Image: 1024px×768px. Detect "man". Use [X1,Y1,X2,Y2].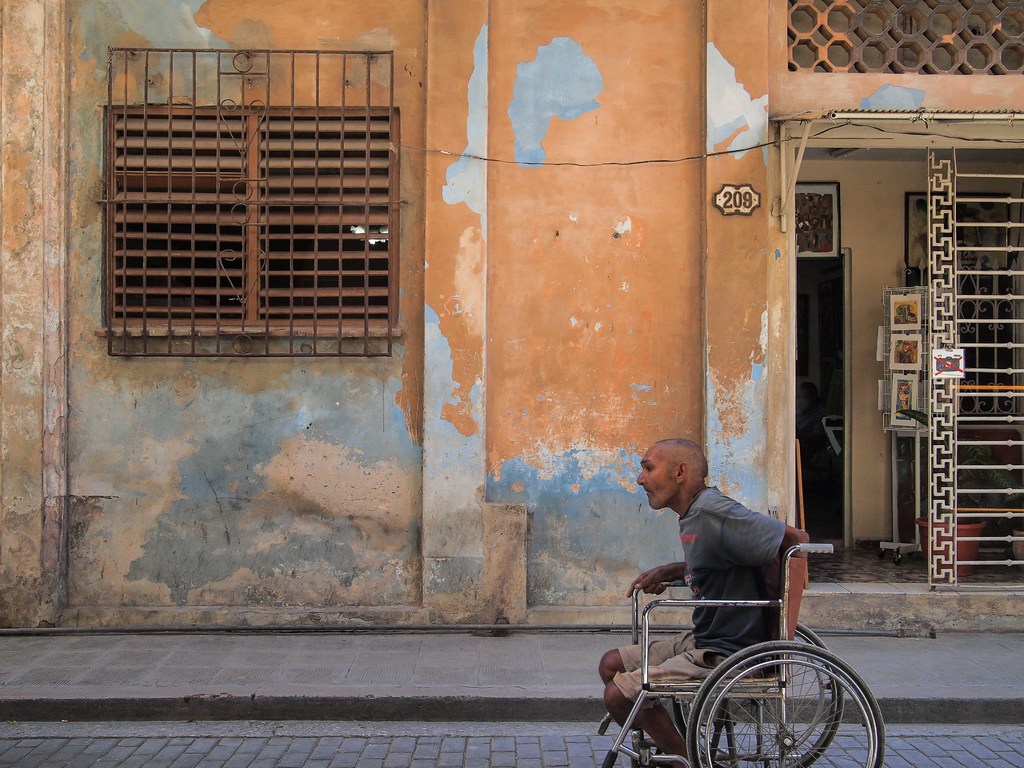
[595,431,812,767].
